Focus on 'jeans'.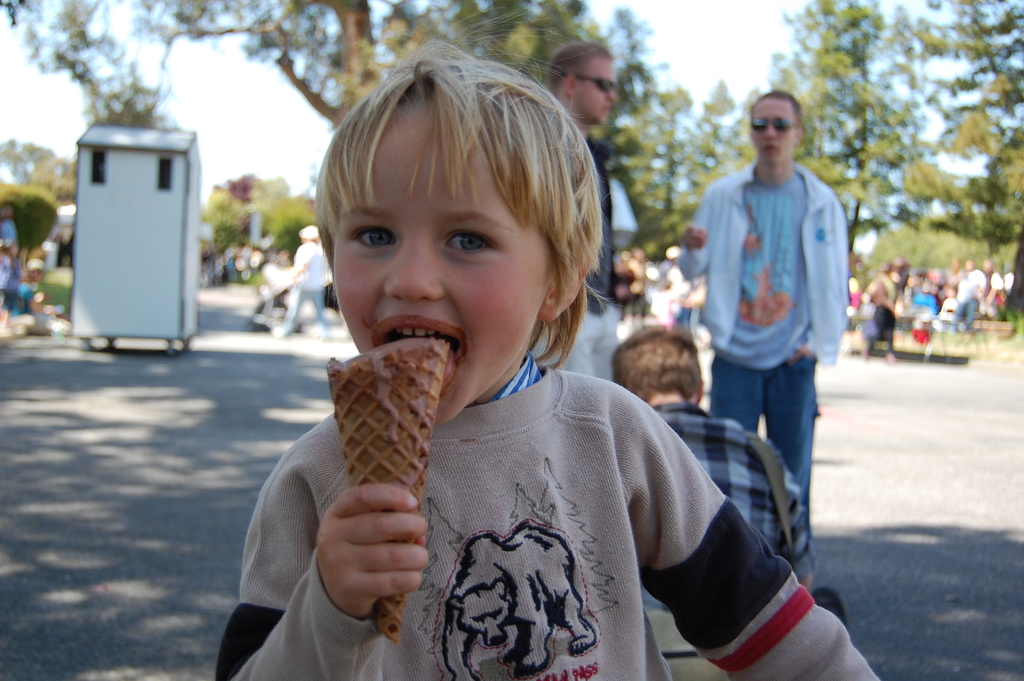
Focused at (706,347,822,570).
